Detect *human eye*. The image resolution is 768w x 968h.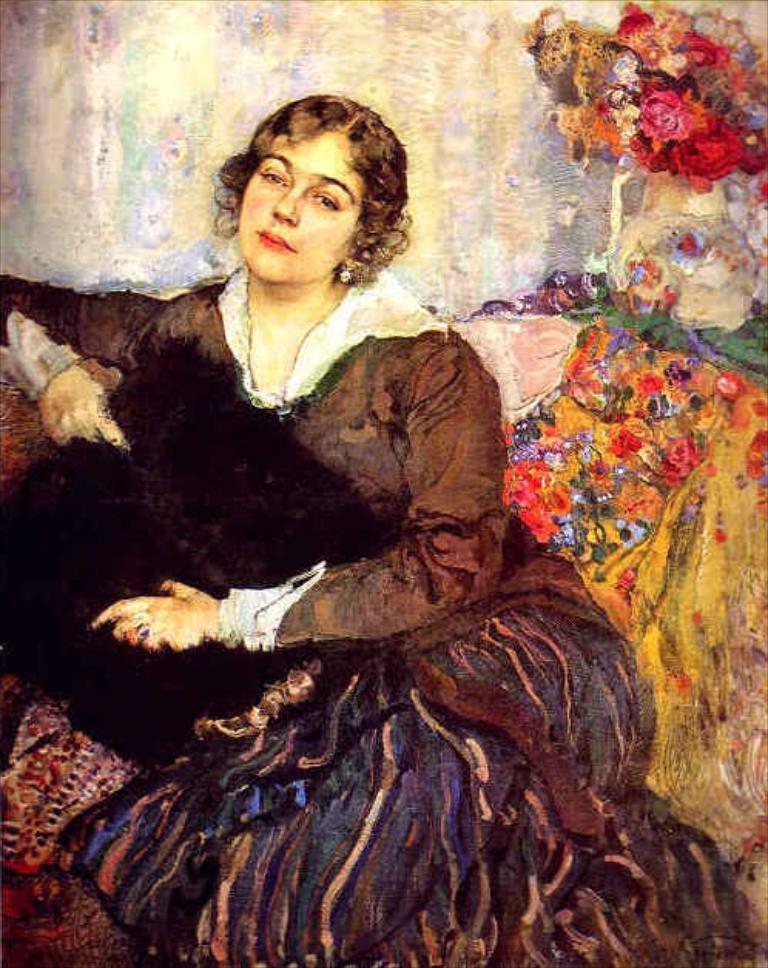
(259,165,295,190).
